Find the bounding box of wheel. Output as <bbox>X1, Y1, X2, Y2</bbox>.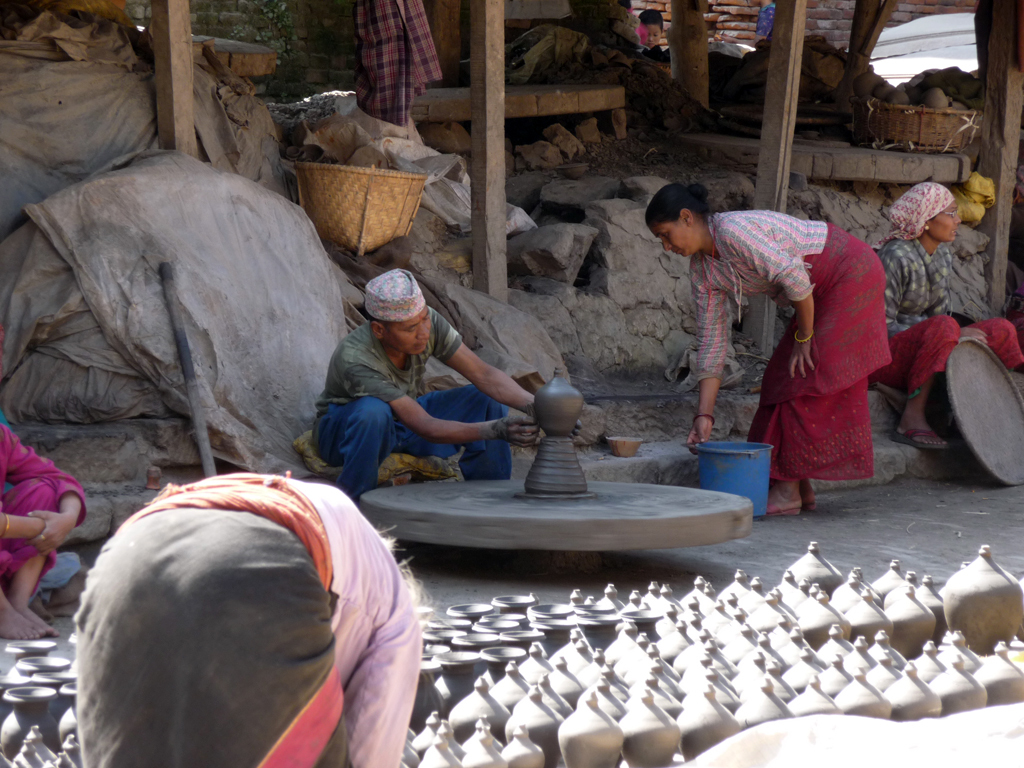
<bbox>722, 105, 854, 125</bbox>.
